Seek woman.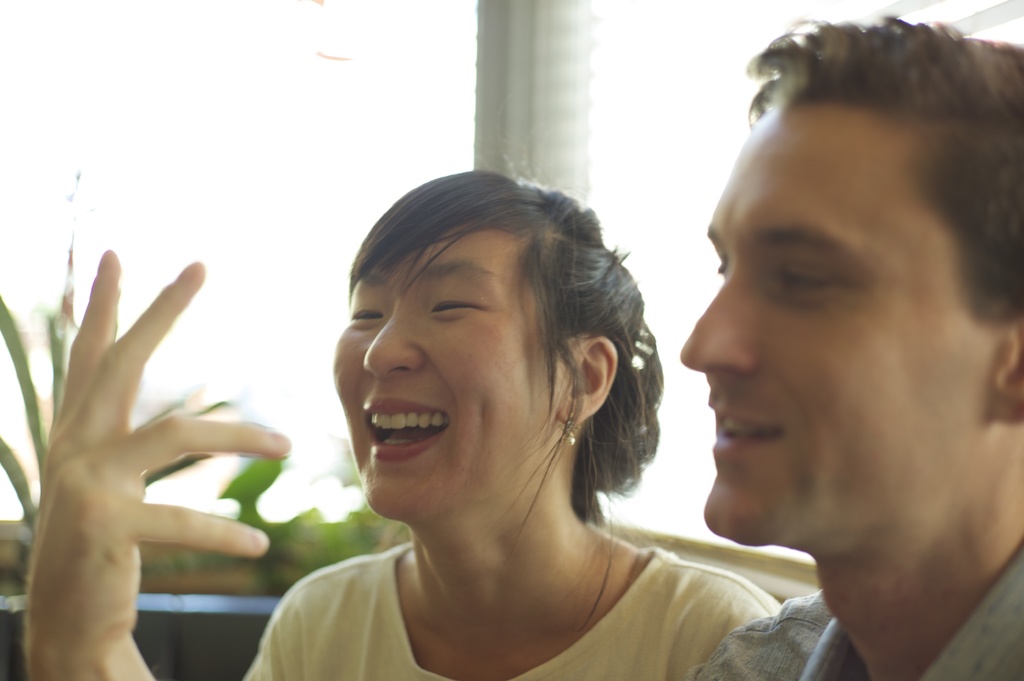
230:157:778:671.
